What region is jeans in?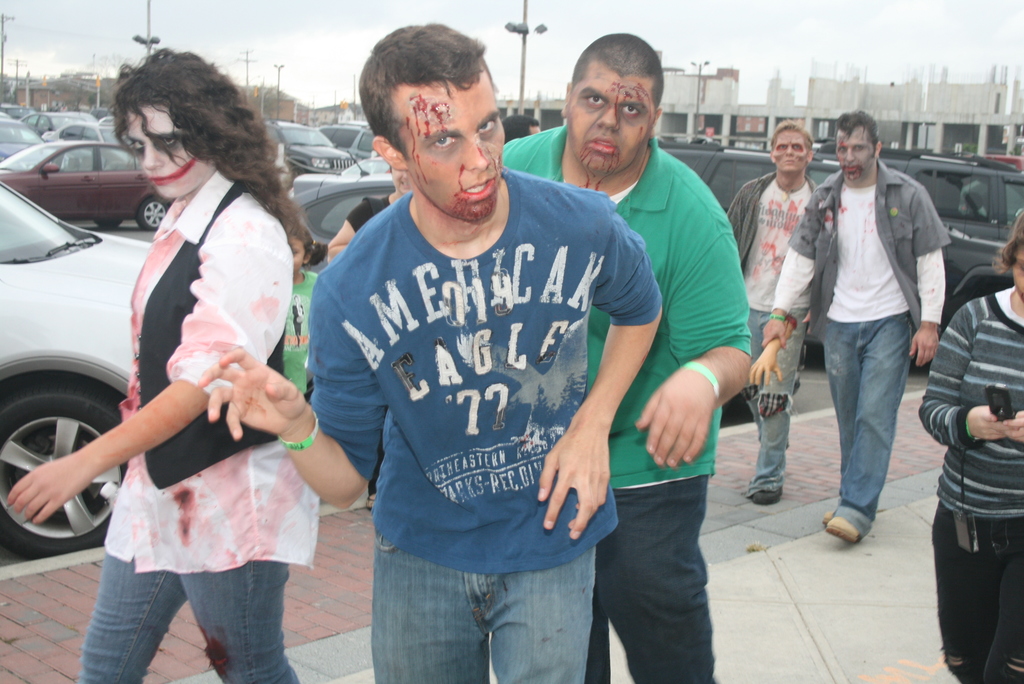
[931,498,1023,683].
